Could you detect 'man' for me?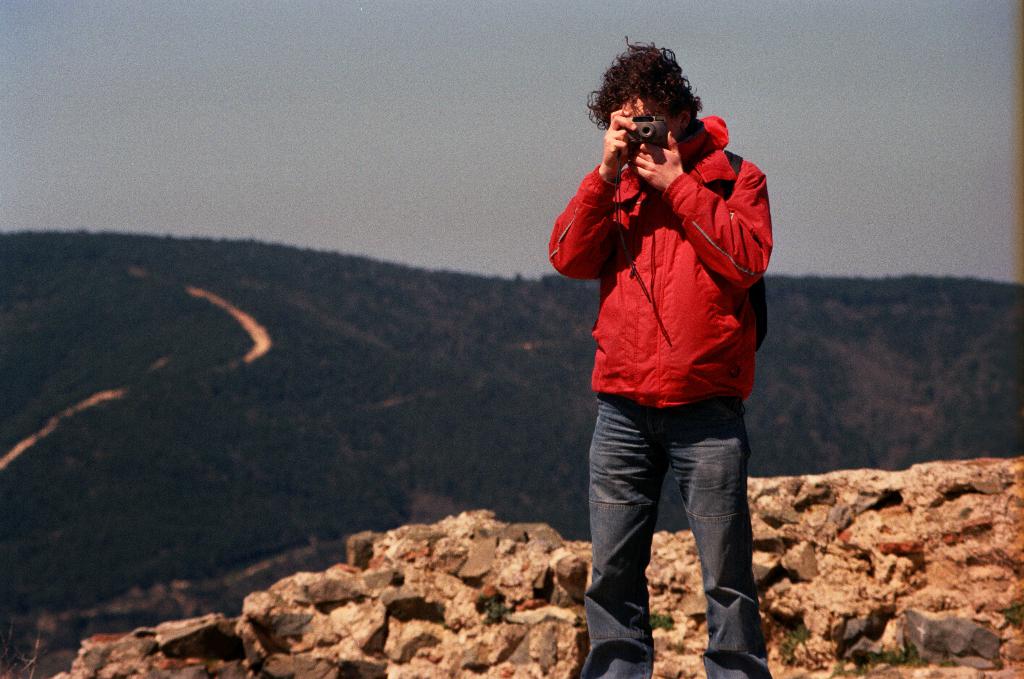
Detection result: [x1=540, y1=45, x2=762, y2=676].
